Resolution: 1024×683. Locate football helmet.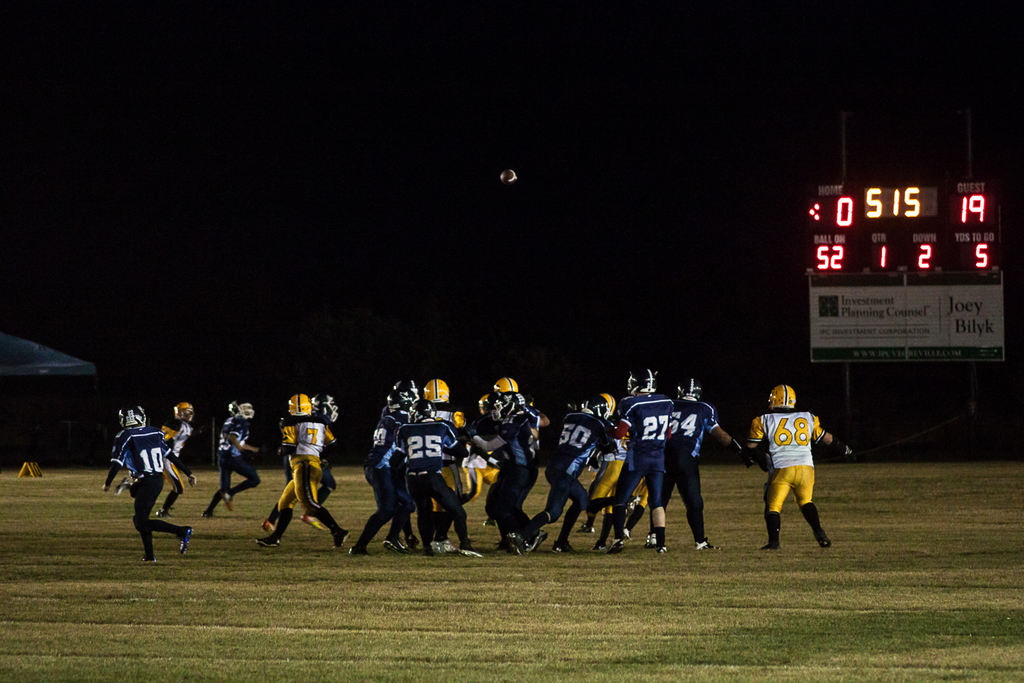
(left=228, top=396, right=257, bottom=420).
